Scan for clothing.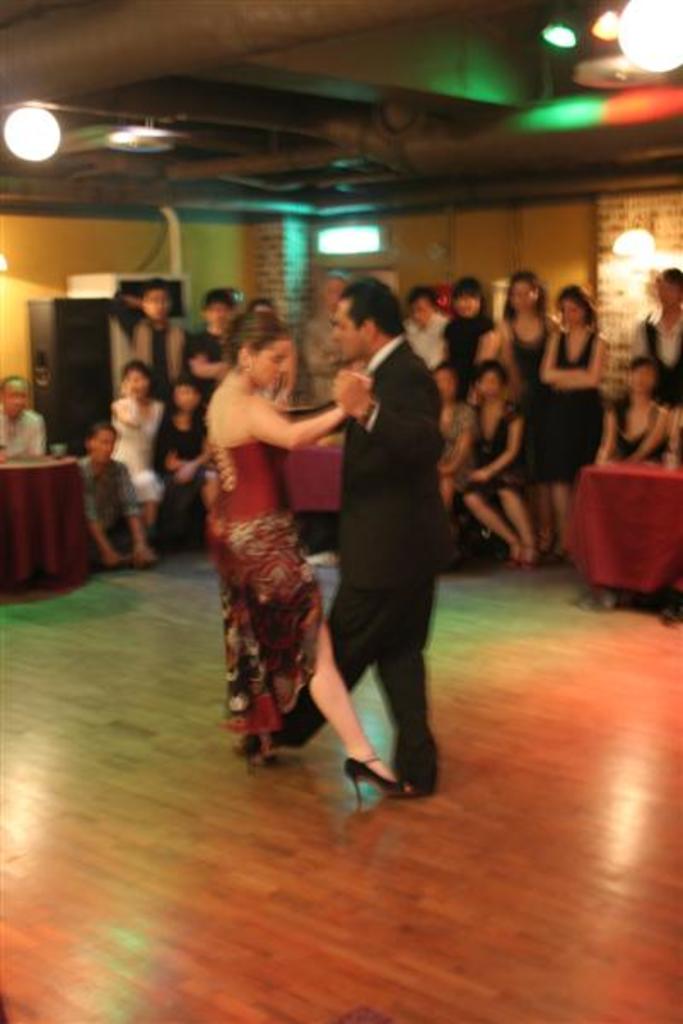
Scan result: region(111, 396, 162, 500).
